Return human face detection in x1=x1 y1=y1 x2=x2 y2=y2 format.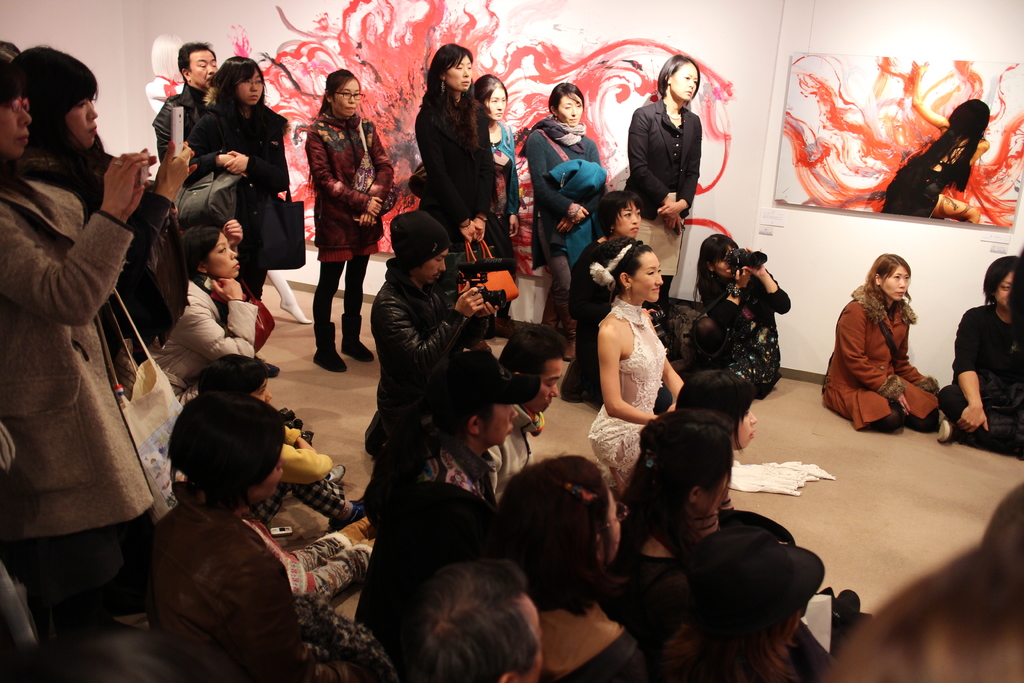
x1=239 y1=71 x2=266 y2=106.
